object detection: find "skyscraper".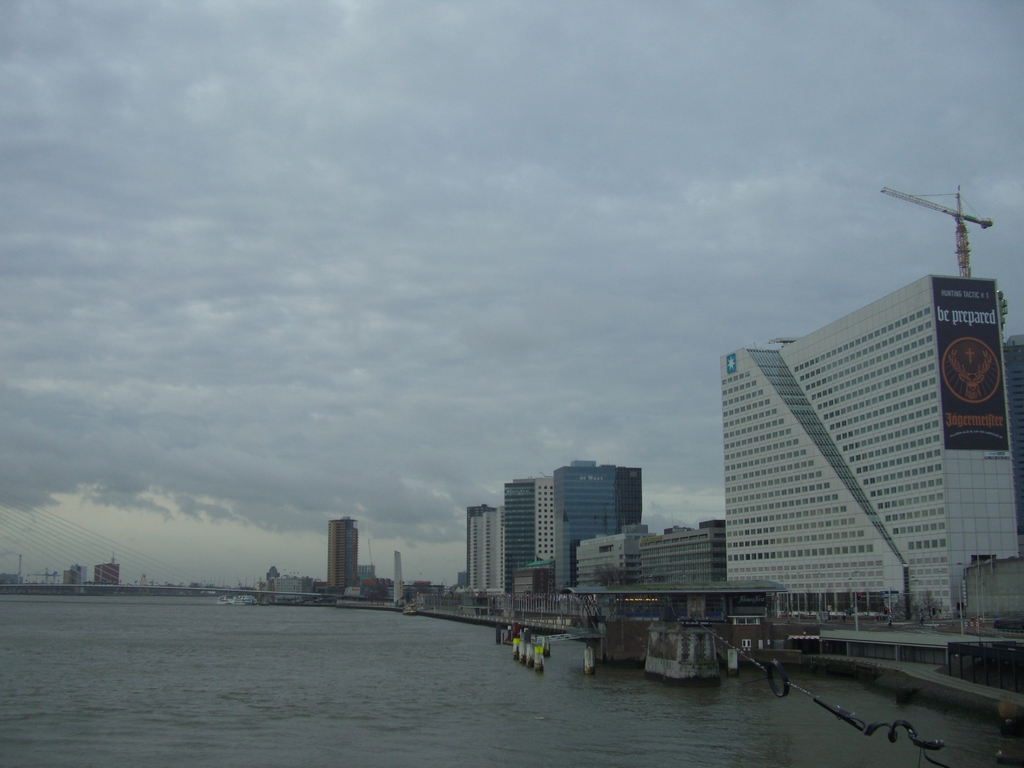
box=[735, 265, 973, 639].
